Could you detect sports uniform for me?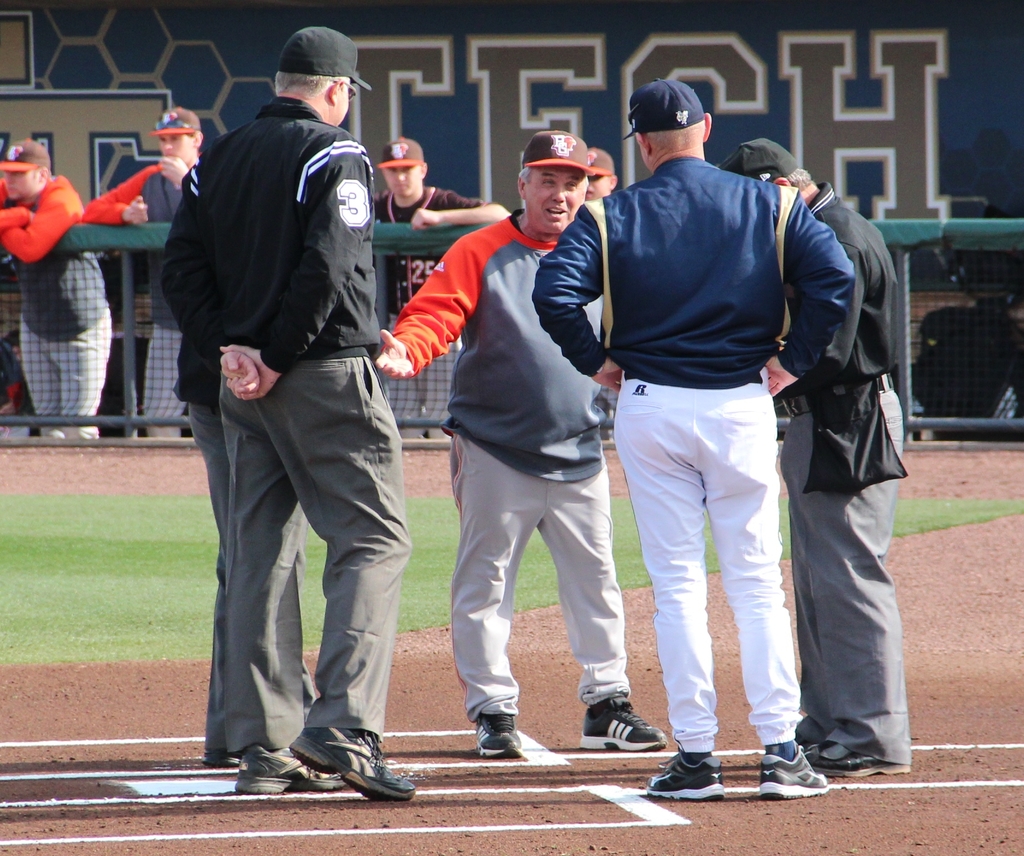
Detection result: locate(522, 161, 853, 735).
